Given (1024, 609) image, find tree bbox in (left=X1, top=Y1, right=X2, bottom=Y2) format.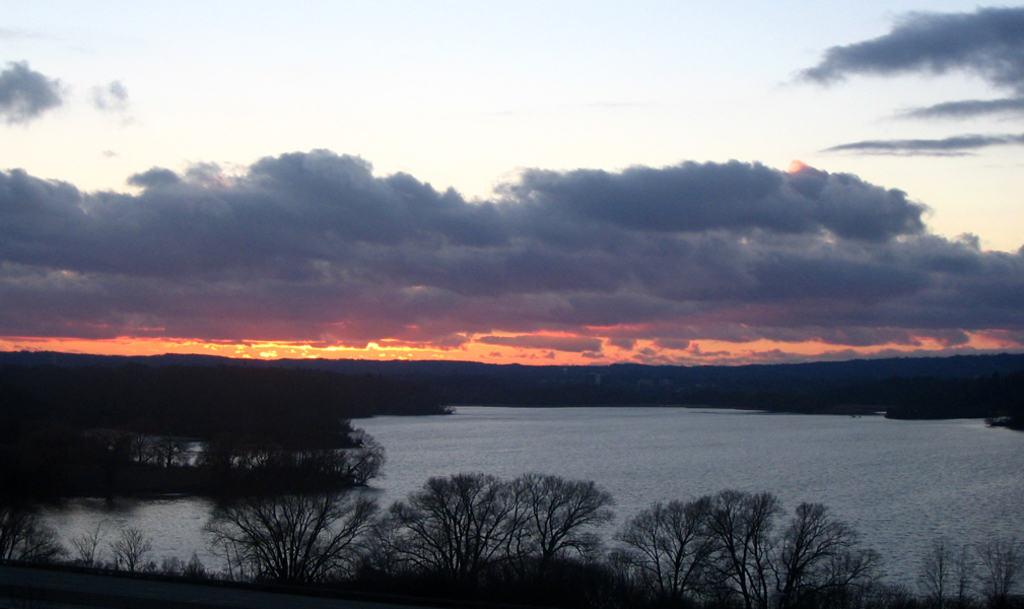
(left=198, top=404, right=387, bottom=605).
